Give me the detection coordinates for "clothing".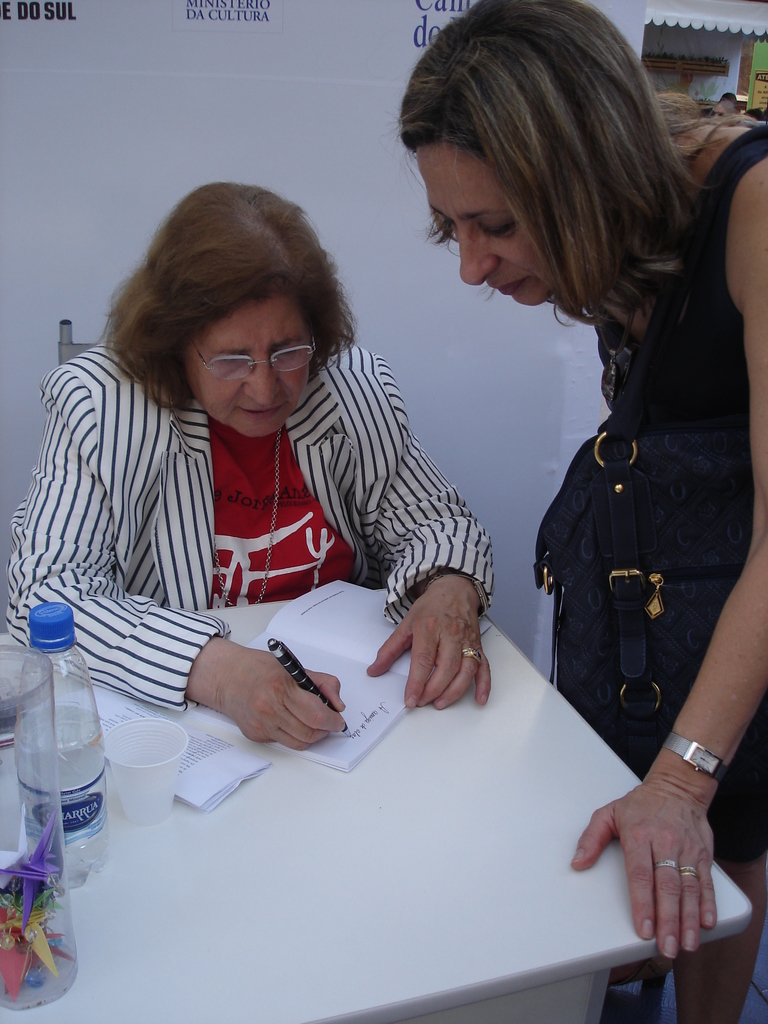
0,299,515,644.
